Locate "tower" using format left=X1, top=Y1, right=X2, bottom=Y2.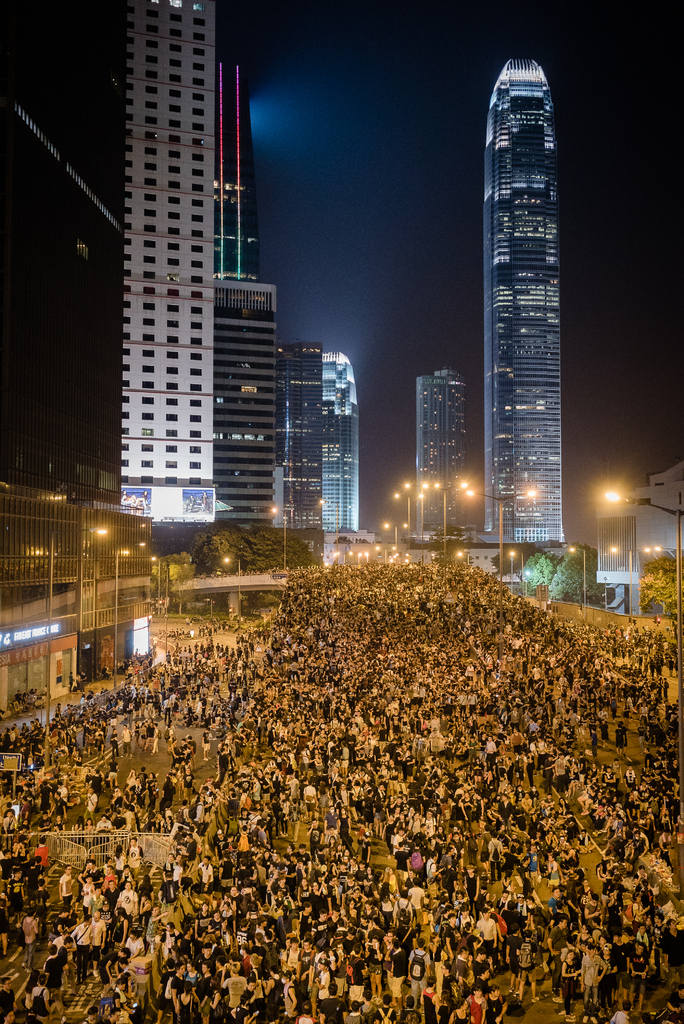
left=418, top=371, right=462, bottom=529.
